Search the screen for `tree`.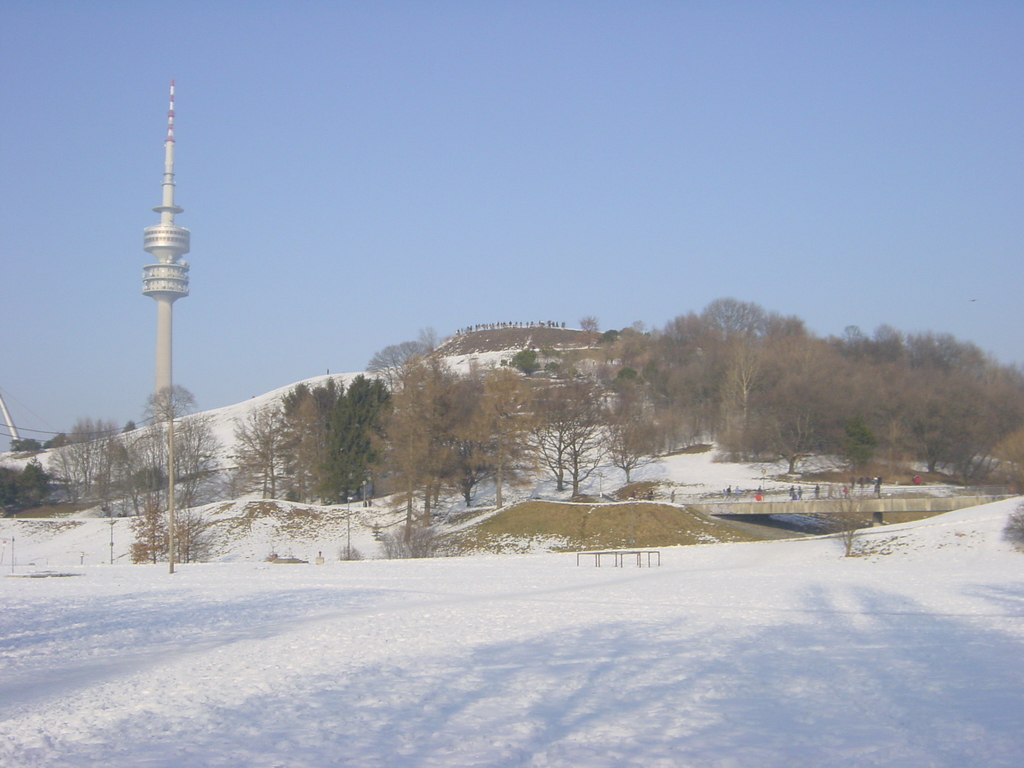
Found at 906,362,979,474.
